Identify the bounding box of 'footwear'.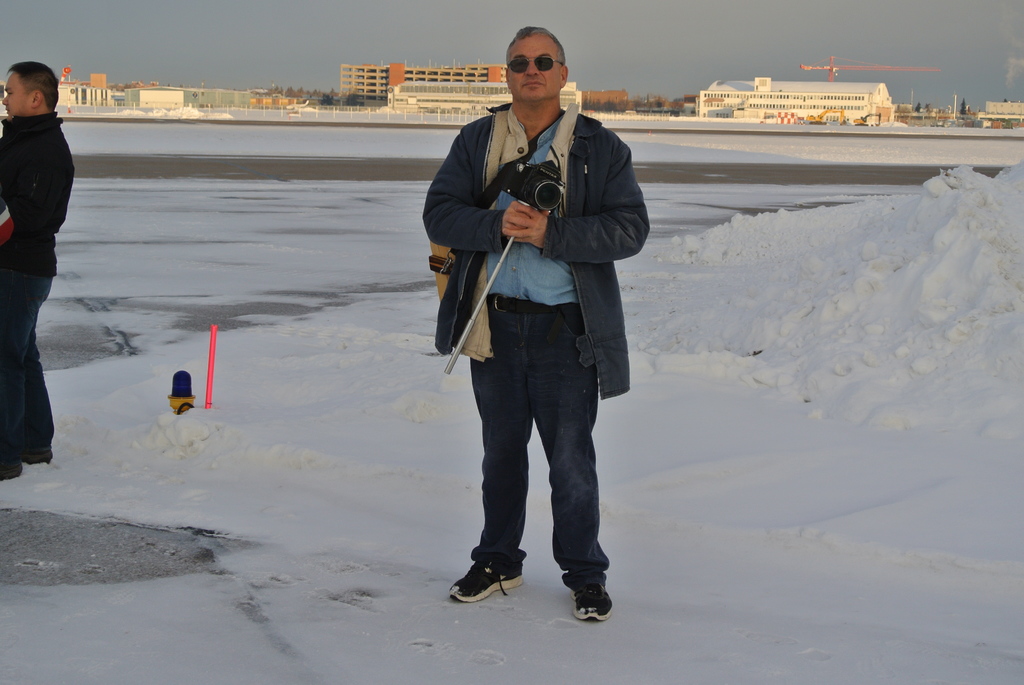
563:571:614:621.
